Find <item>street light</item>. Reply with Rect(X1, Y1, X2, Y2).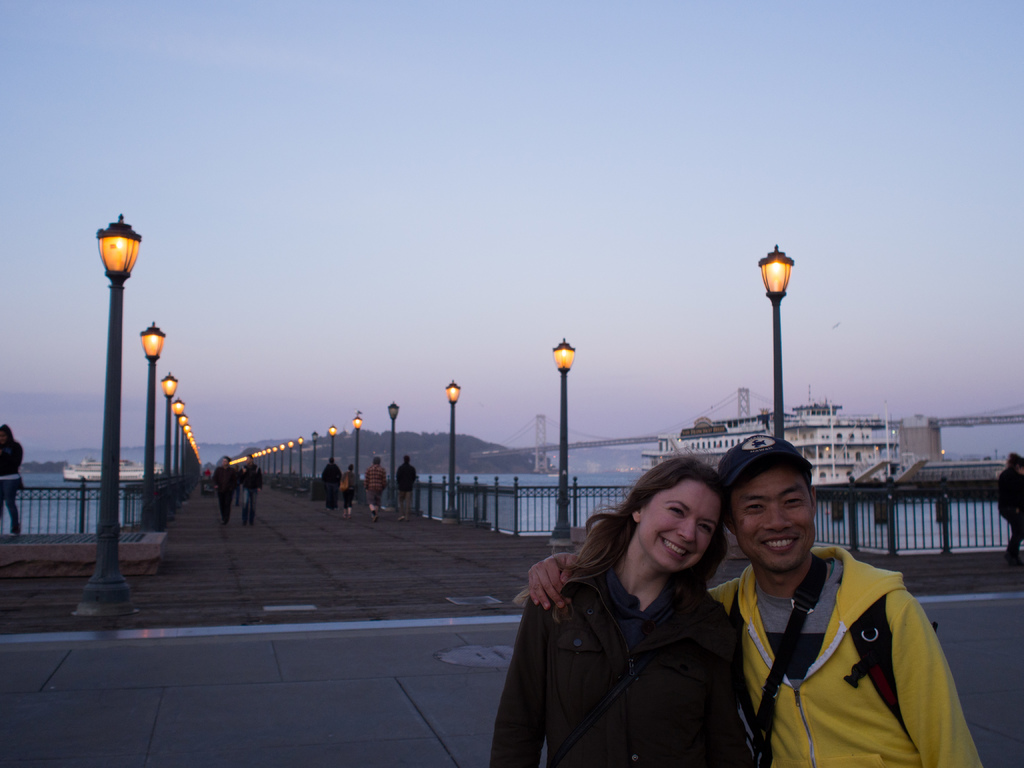
Rect(289, 436, 292, 472).
